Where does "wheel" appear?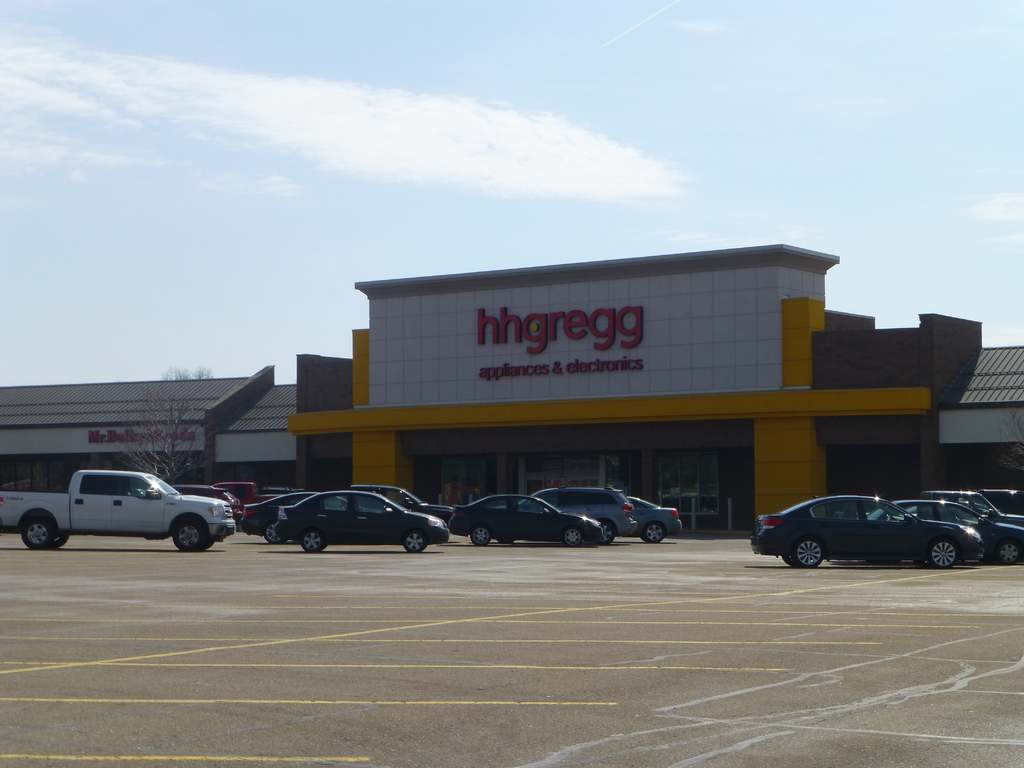
Appears at (784,556,796,566).
